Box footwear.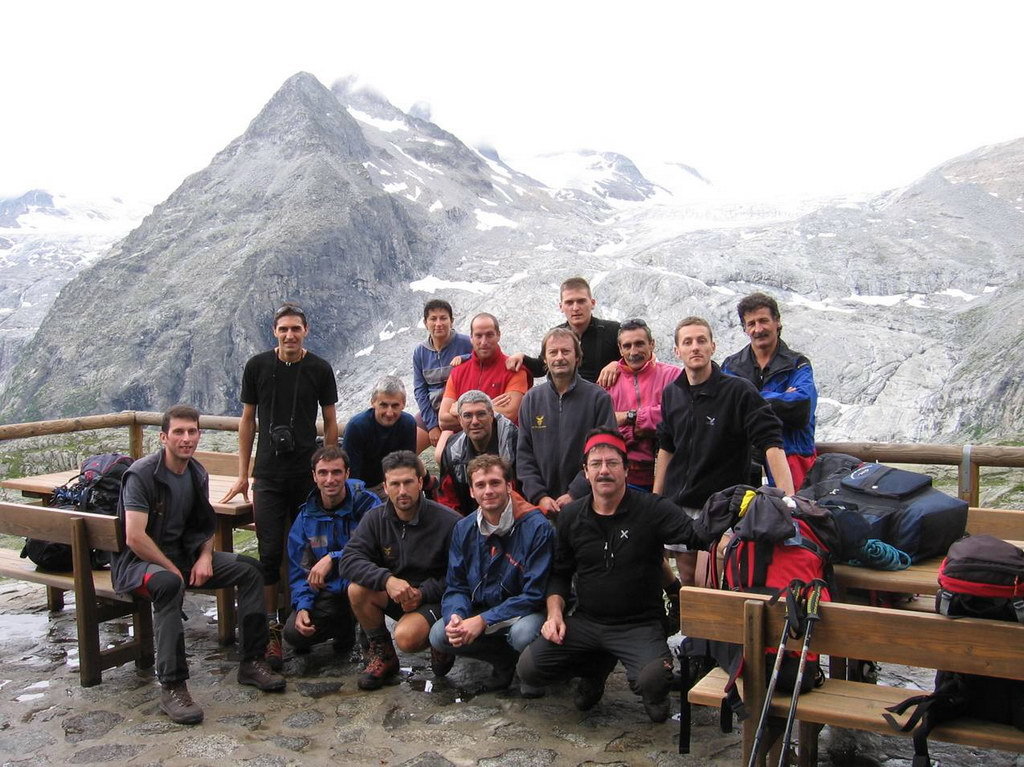
<box>359,654,402,689</box>.
